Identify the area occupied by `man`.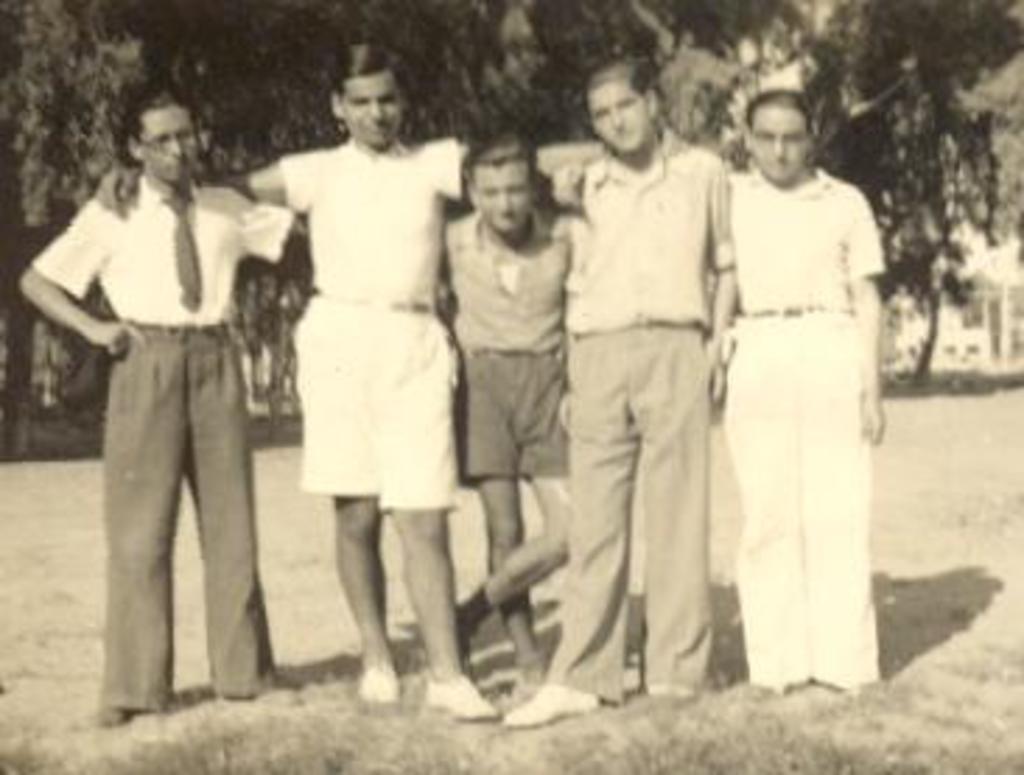
Area: bbox(95, 45, 585, 719).
